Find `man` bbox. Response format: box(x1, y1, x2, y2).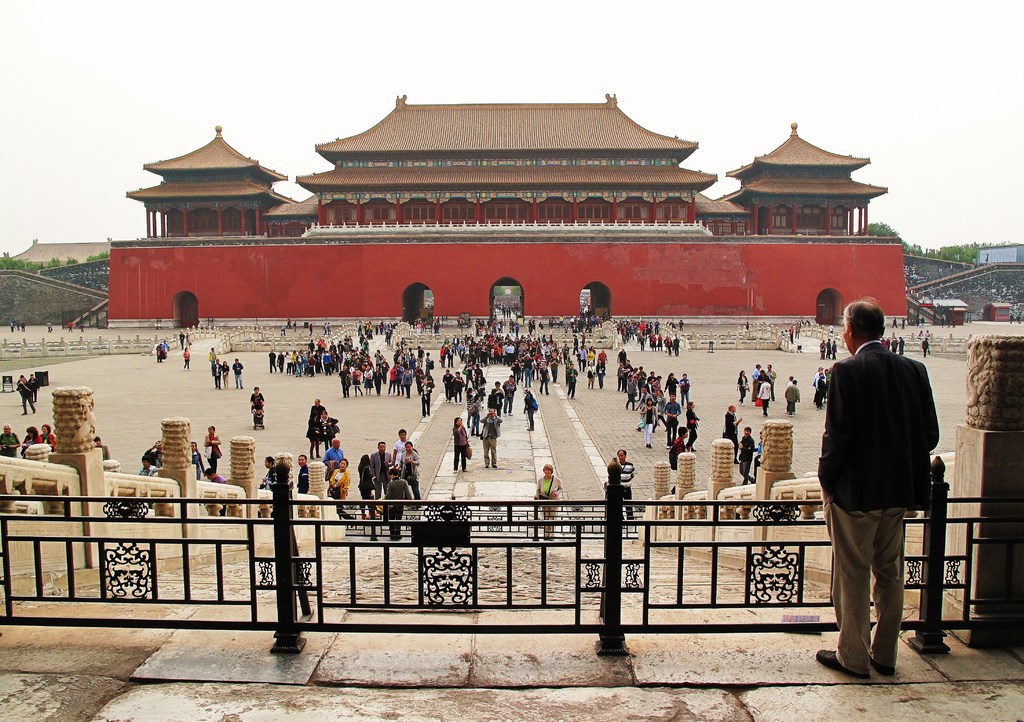
box(392, 429, 415, 479).
